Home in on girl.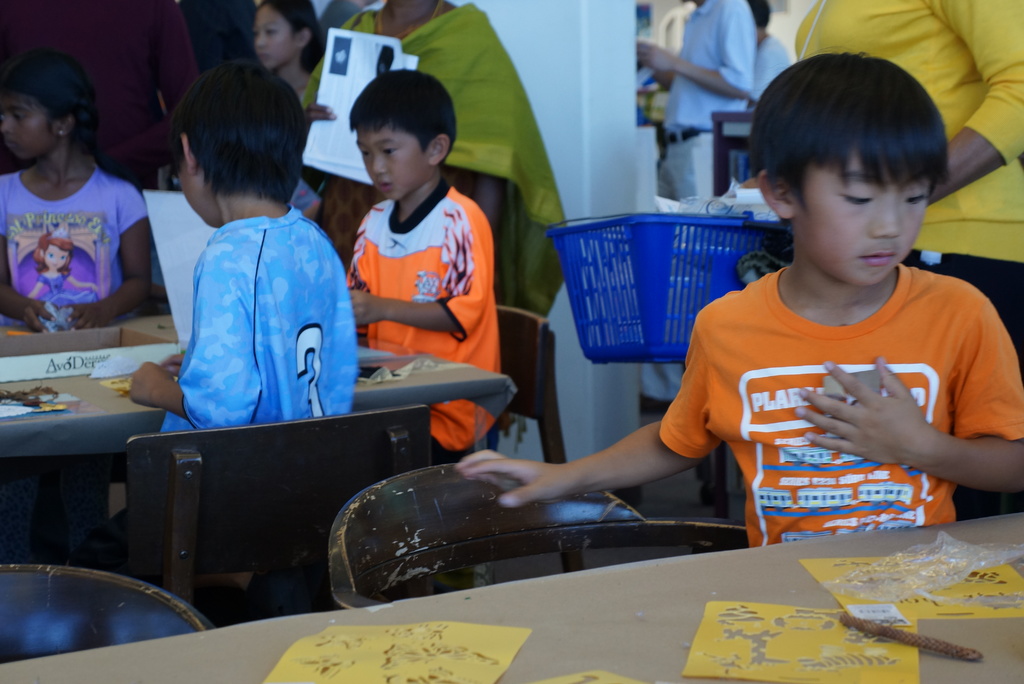
Homed in at (left=26, top=215, right=104, bottom=329).
